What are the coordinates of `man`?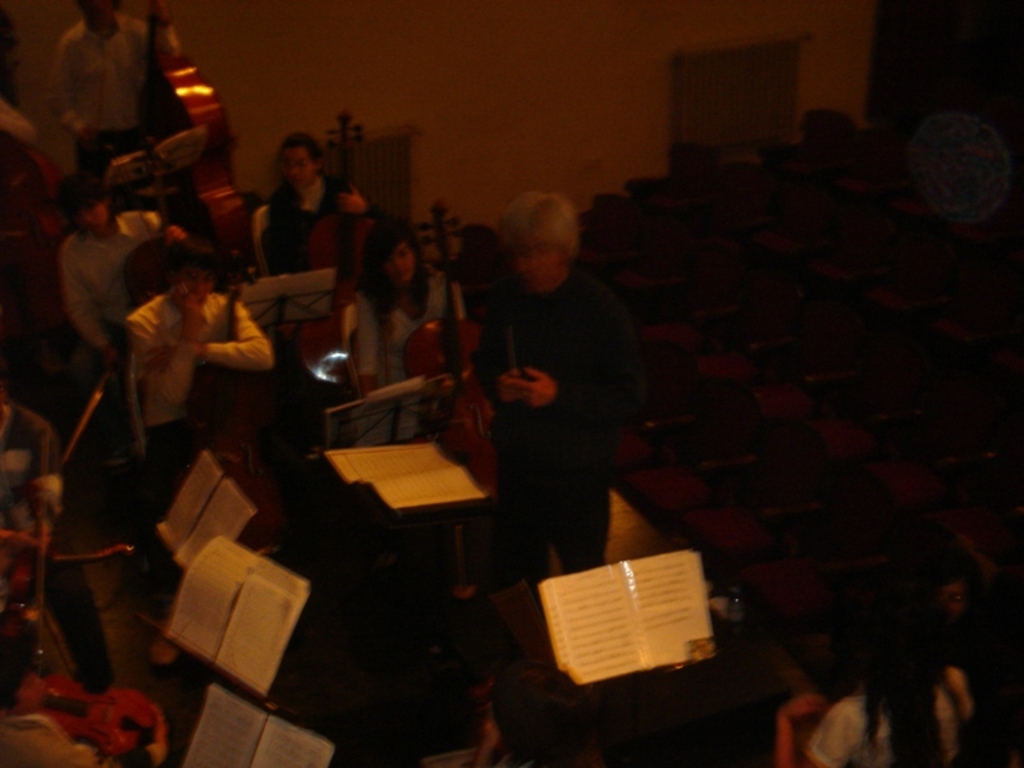
127 250 265 603.
